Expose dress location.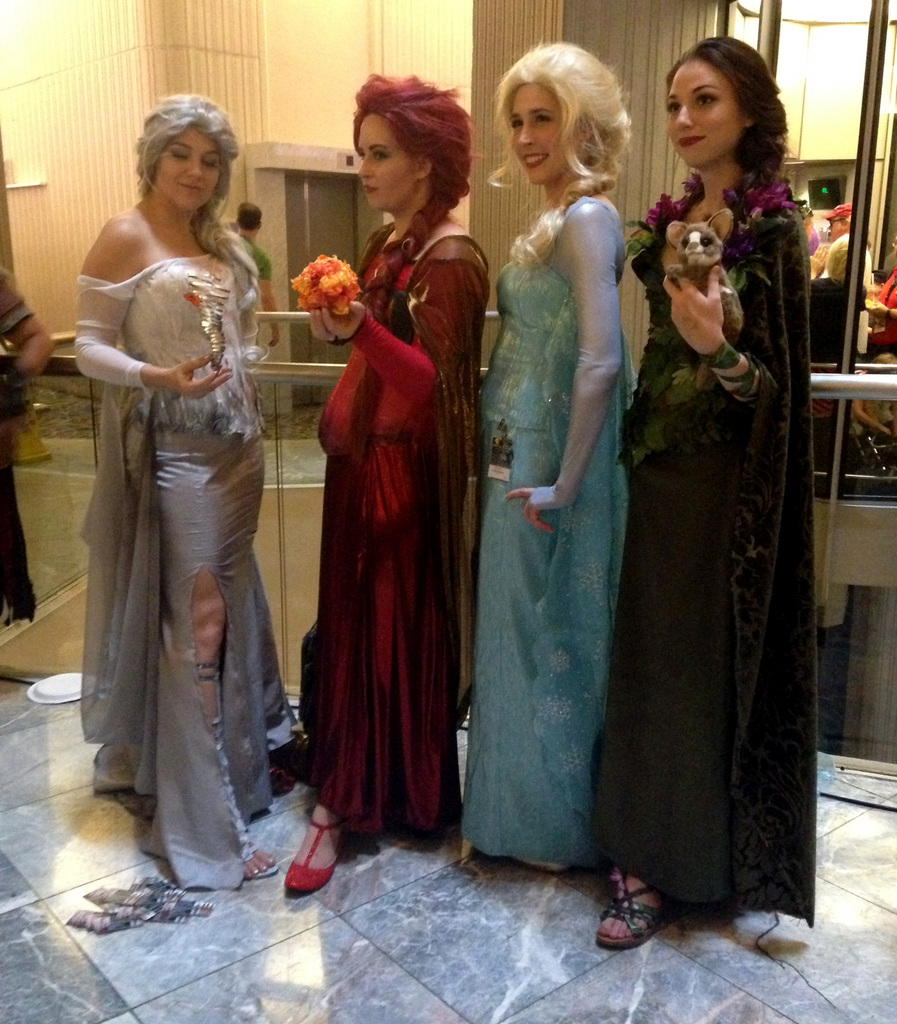
Exposed at 602, 167, 816, 921.
